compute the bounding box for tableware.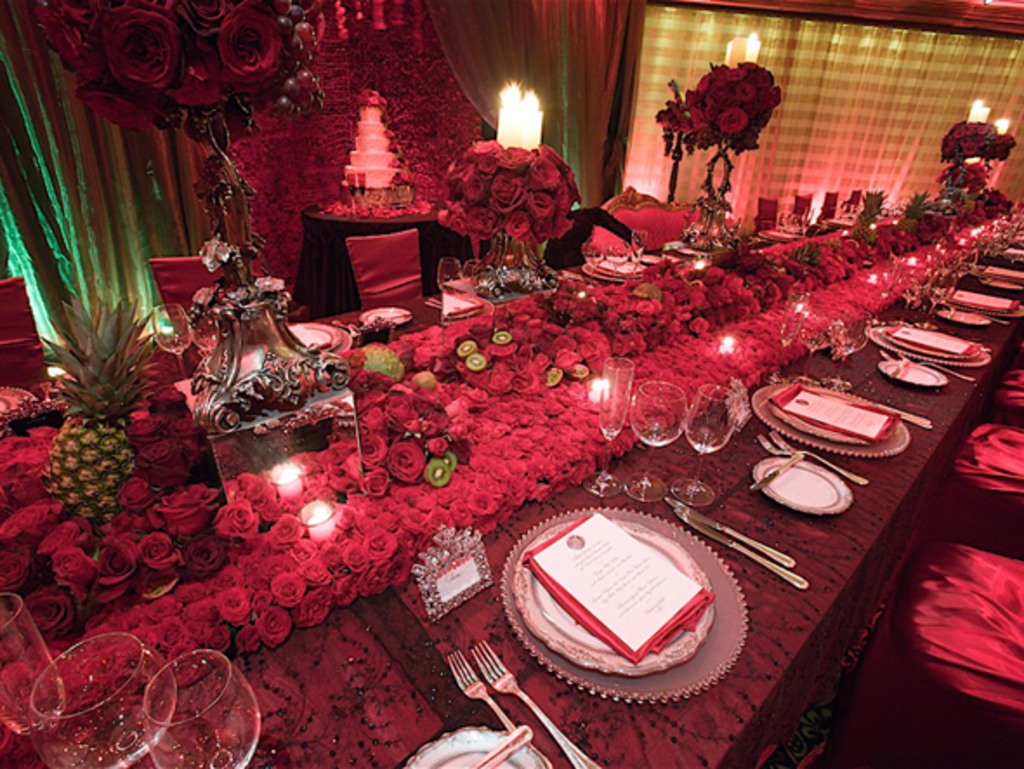
l=474, t=639, r=599, b=767.
